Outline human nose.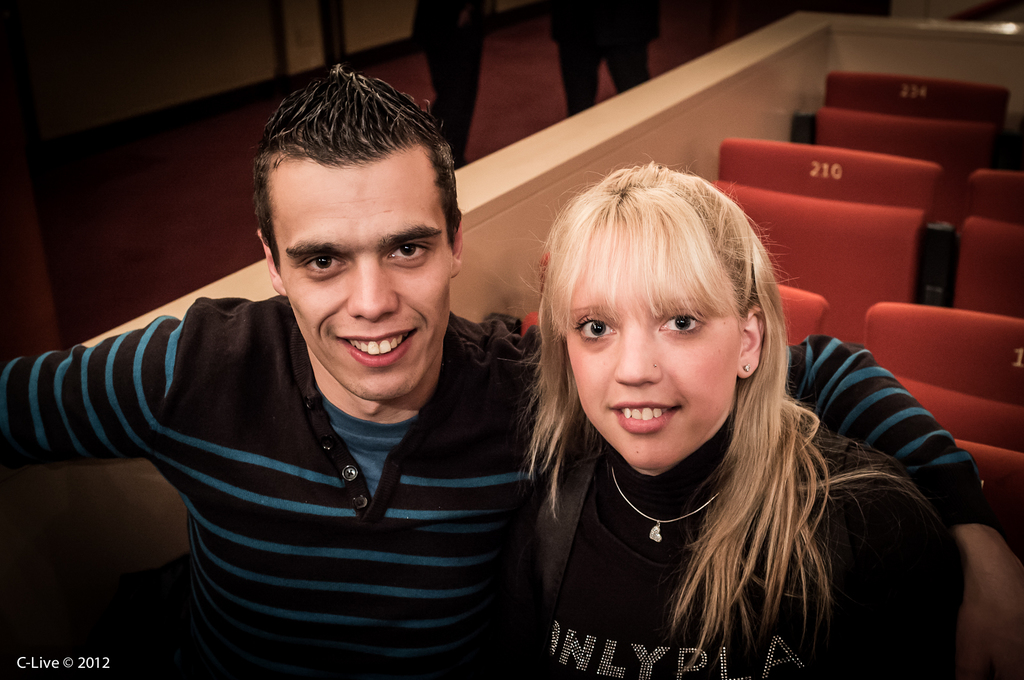
Outline: <bbox>615, 324, 662, 388</bbox>.
